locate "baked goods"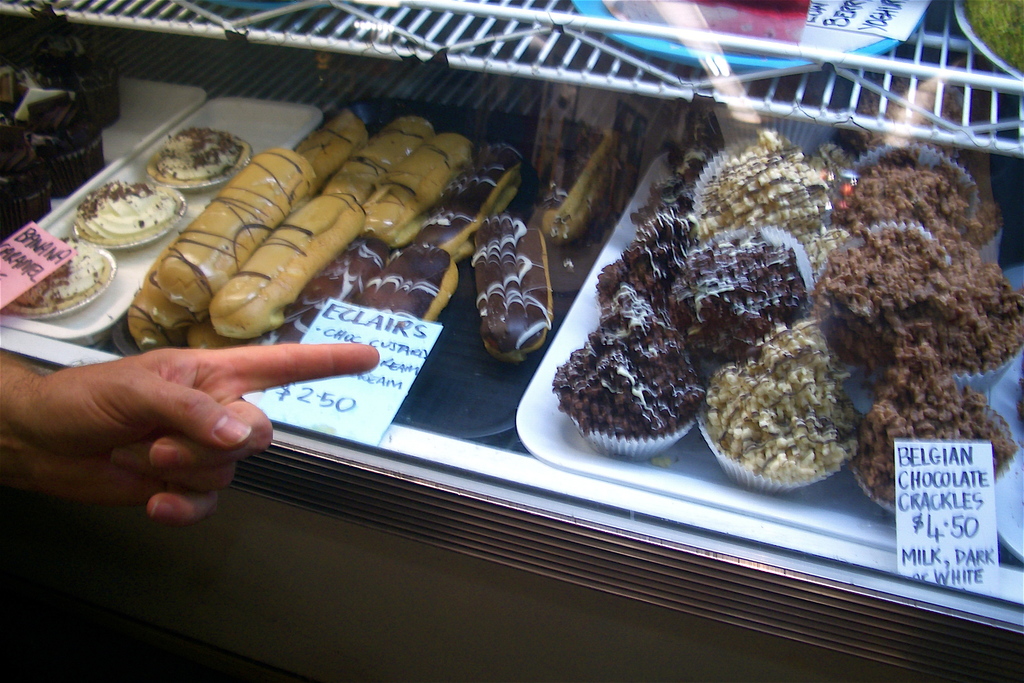
{"x1": 152, "y1": 123, "x2": 246, "y2": 183}
